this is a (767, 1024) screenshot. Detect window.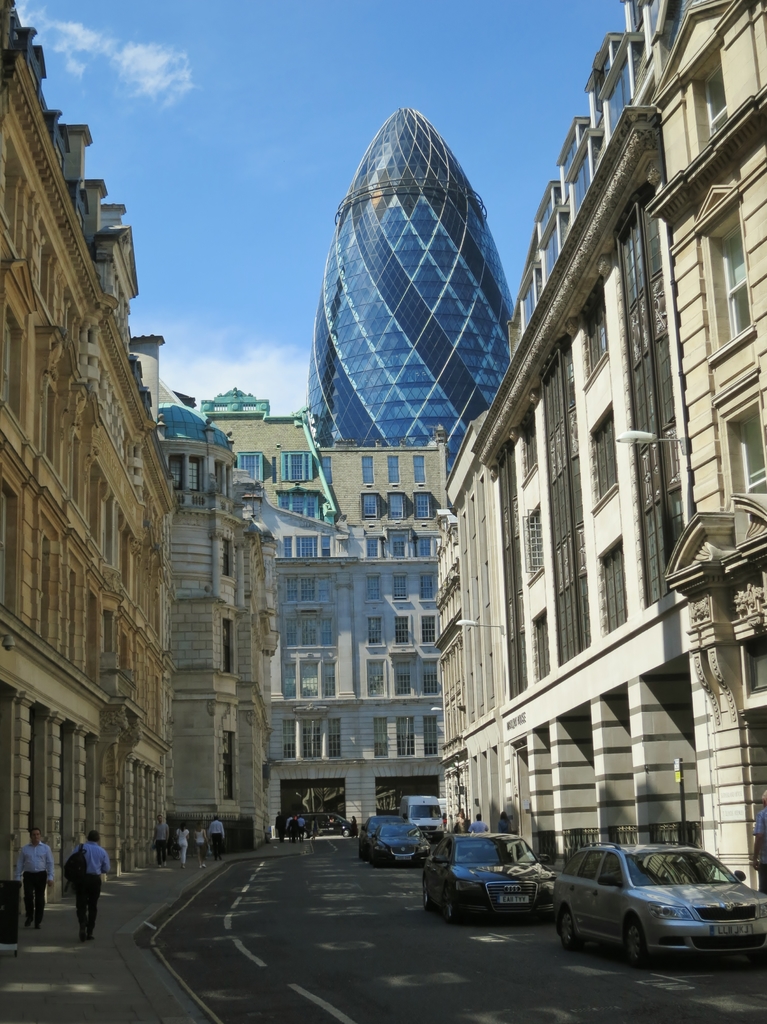
281 666 295 696.
